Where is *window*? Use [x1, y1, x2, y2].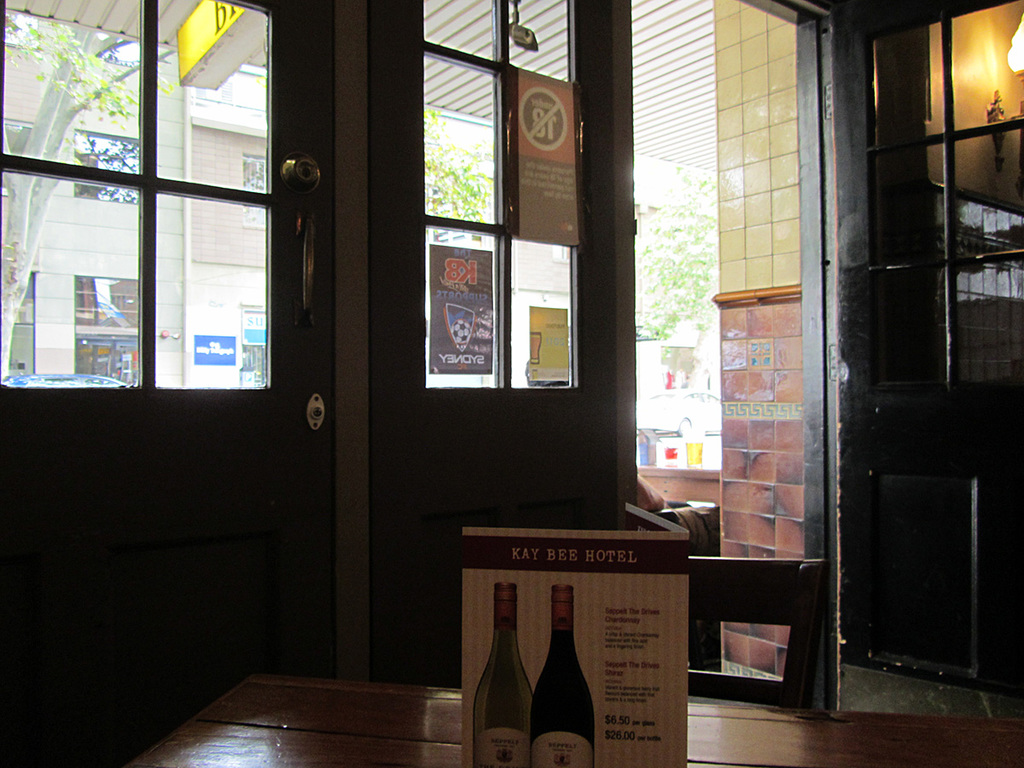
[241, 297, 269, 384].
